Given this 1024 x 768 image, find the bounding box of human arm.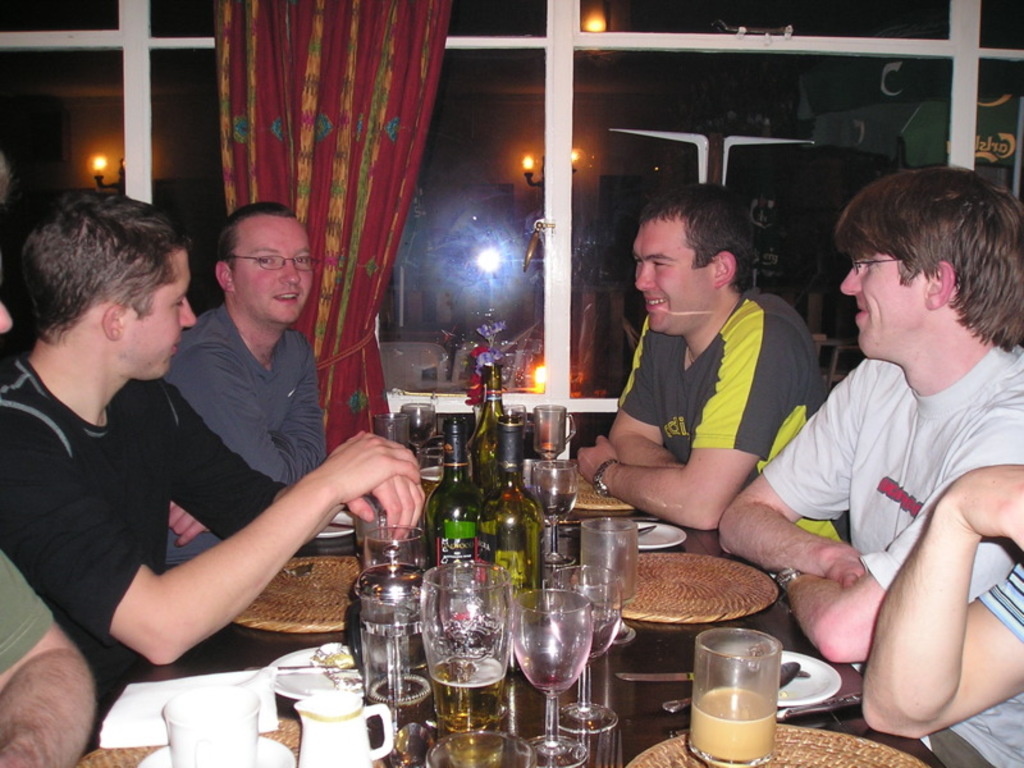
(598, 321, 686, 470).
